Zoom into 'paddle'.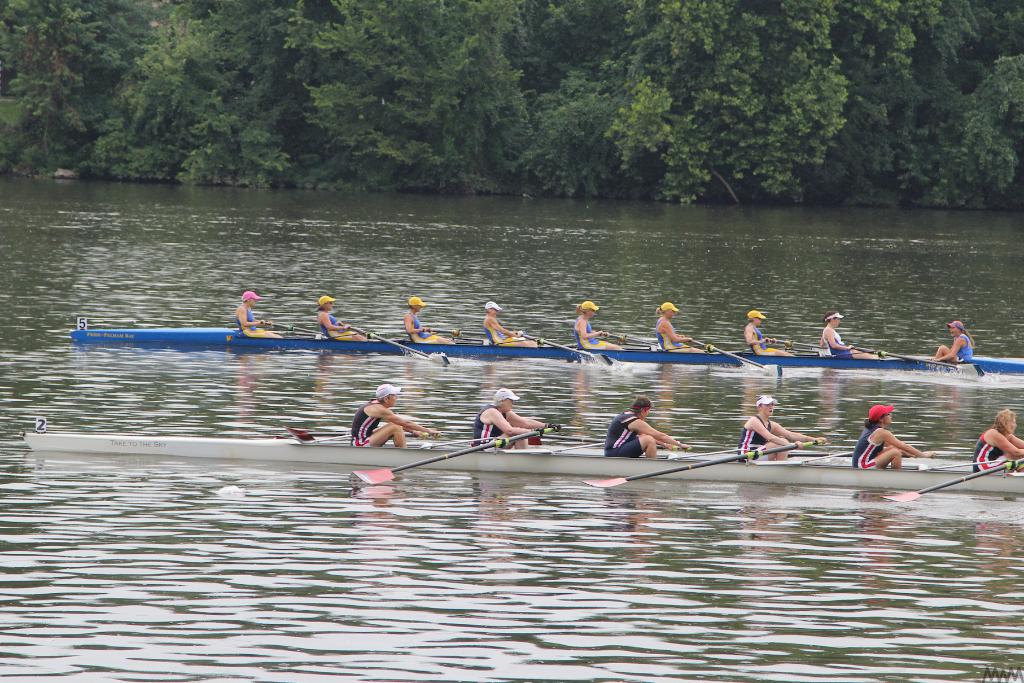
Zoom target: <box>881,454,1023,502</box>.
